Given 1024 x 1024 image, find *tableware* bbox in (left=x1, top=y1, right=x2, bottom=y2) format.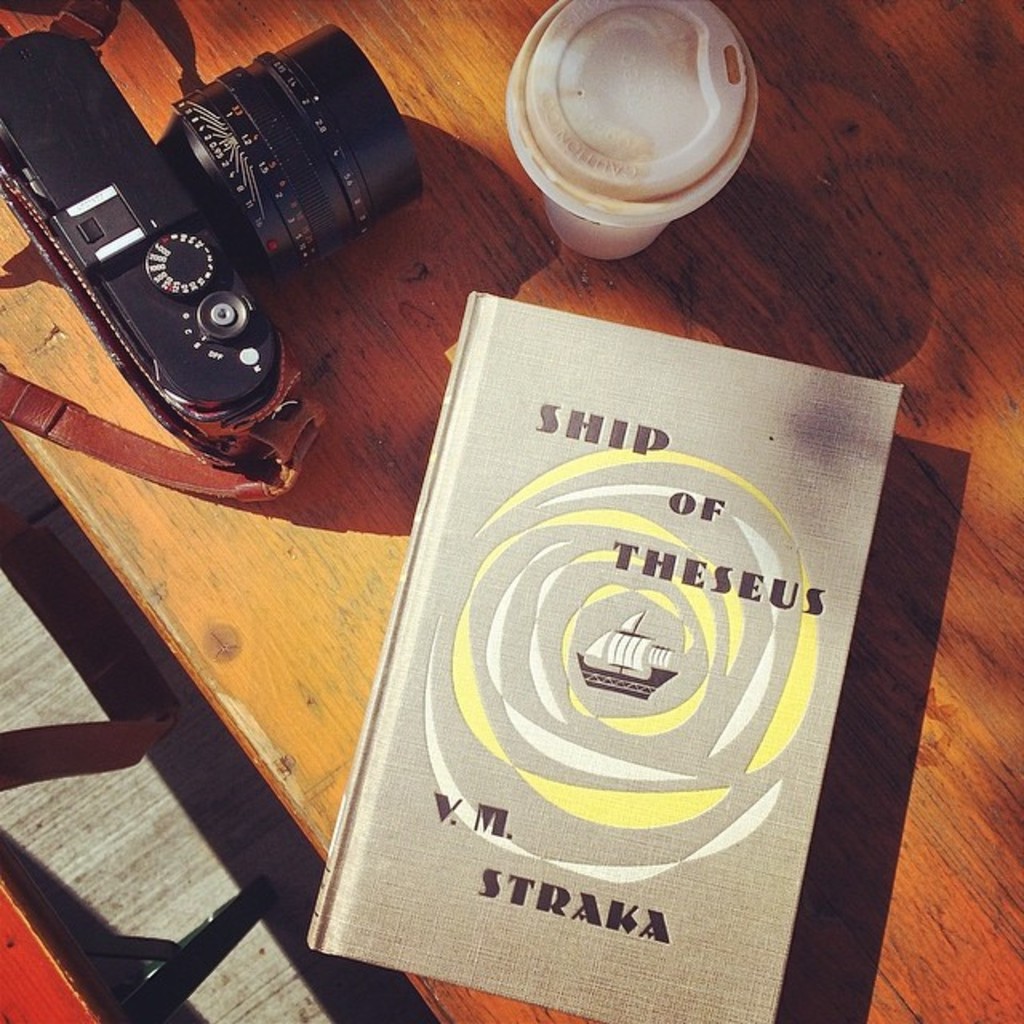
(left=501, top=0, right=757, bottom=261).
